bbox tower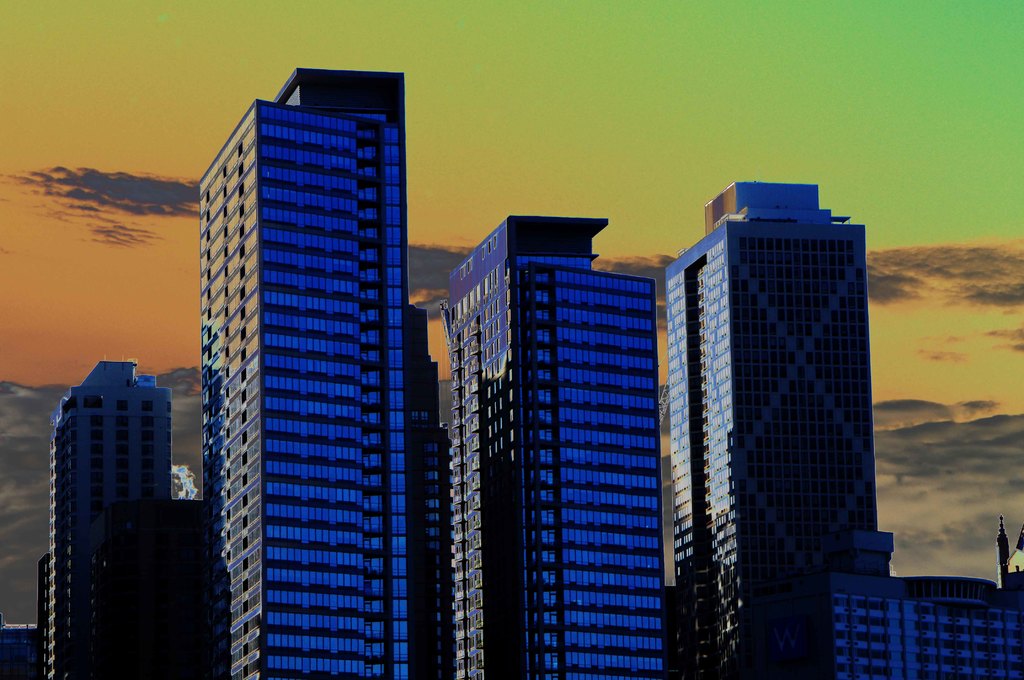
select_region(401, 302, 459, 601)
